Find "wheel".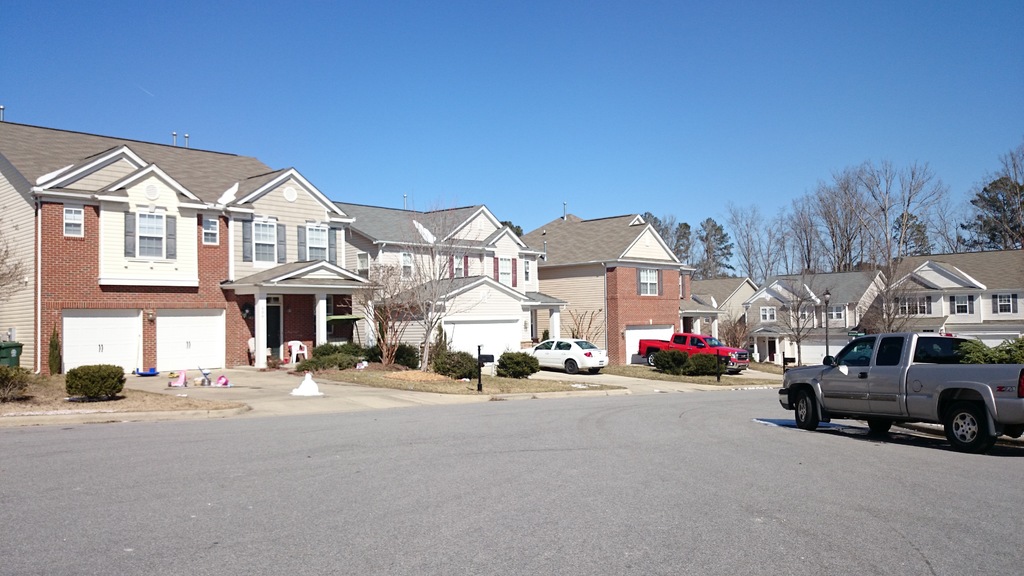
BBox(796, 393, 818, 428).
